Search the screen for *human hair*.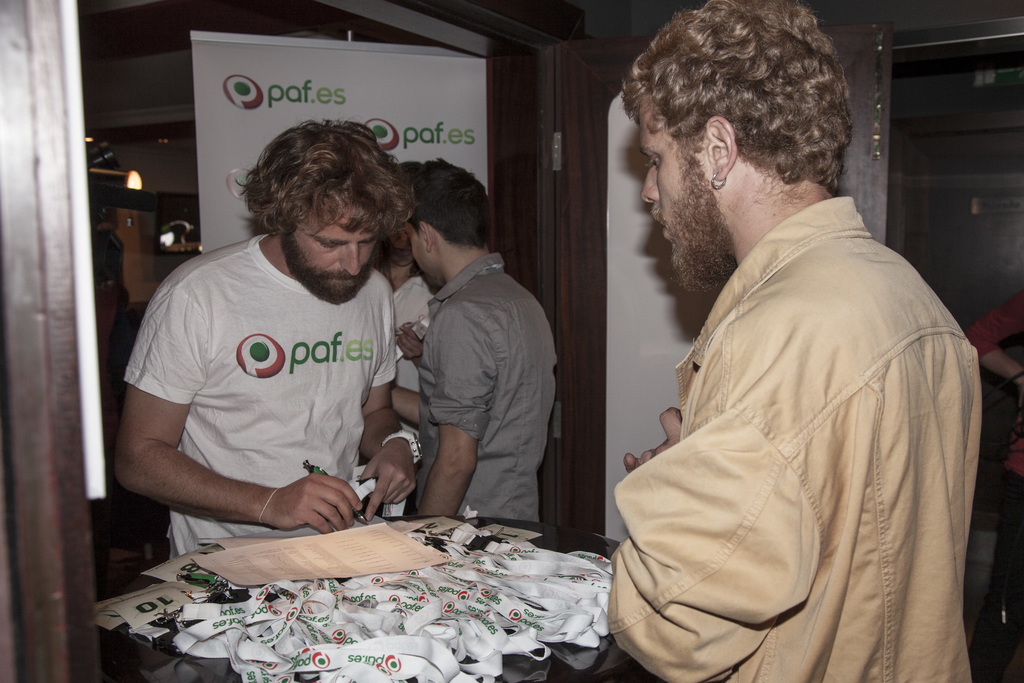
Found at [412, 153, 499, 254].
